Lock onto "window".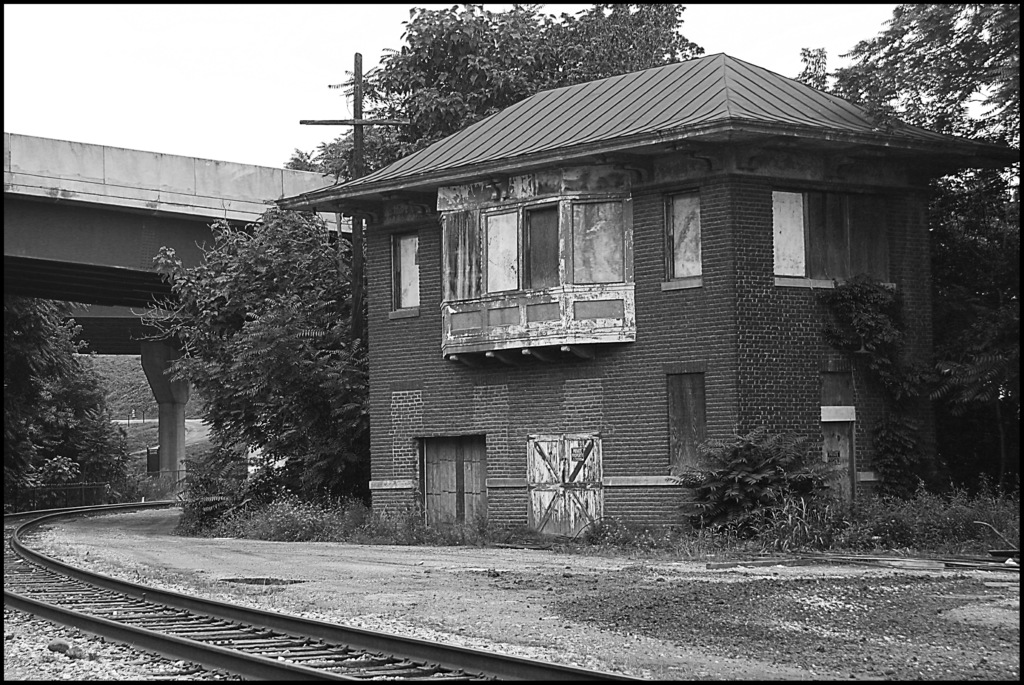
Locked: Rect(766, 189, 895, 281).
